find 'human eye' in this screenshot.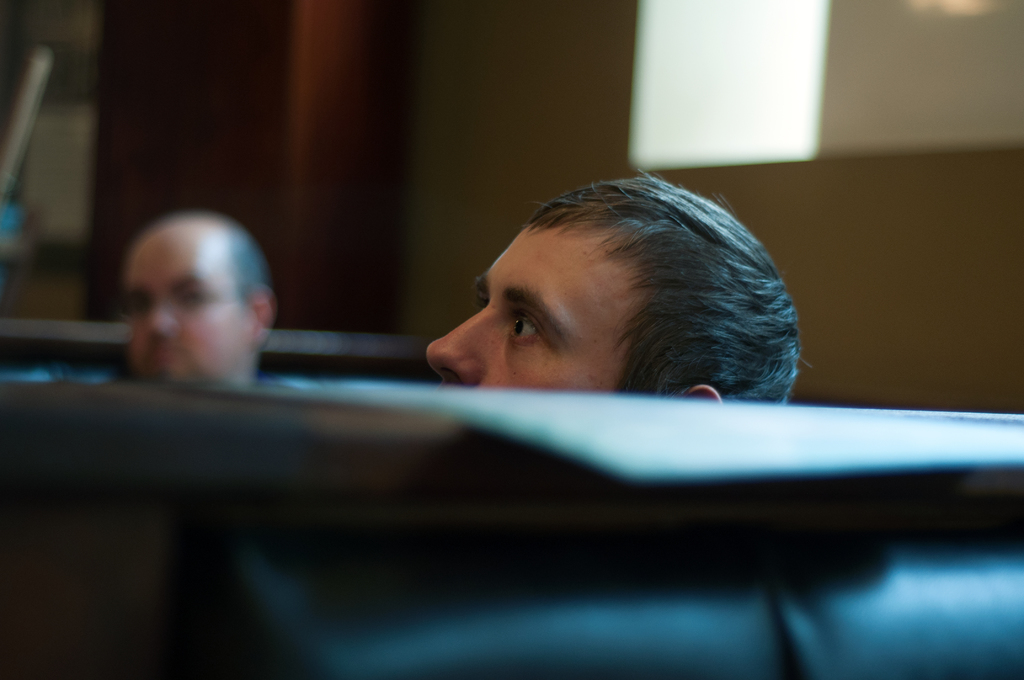
The bounding box for 'human eye' is region(505, 311, 554, 350).
